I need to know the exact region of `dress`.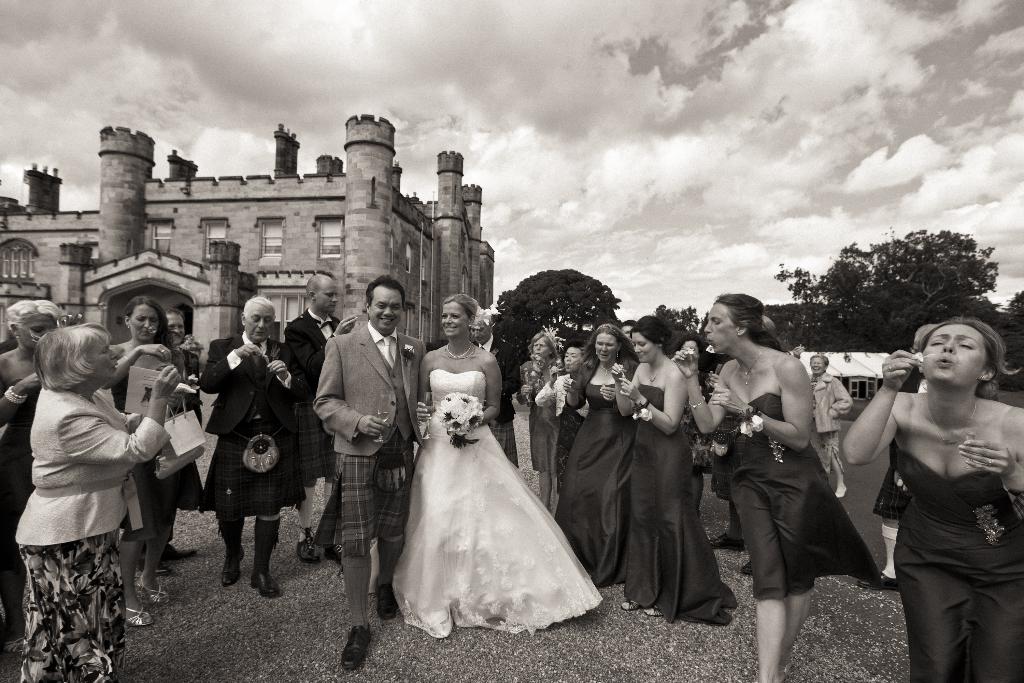
Region: {"left": 0, "top": 374, "right": 45, "bottom": 563}.
